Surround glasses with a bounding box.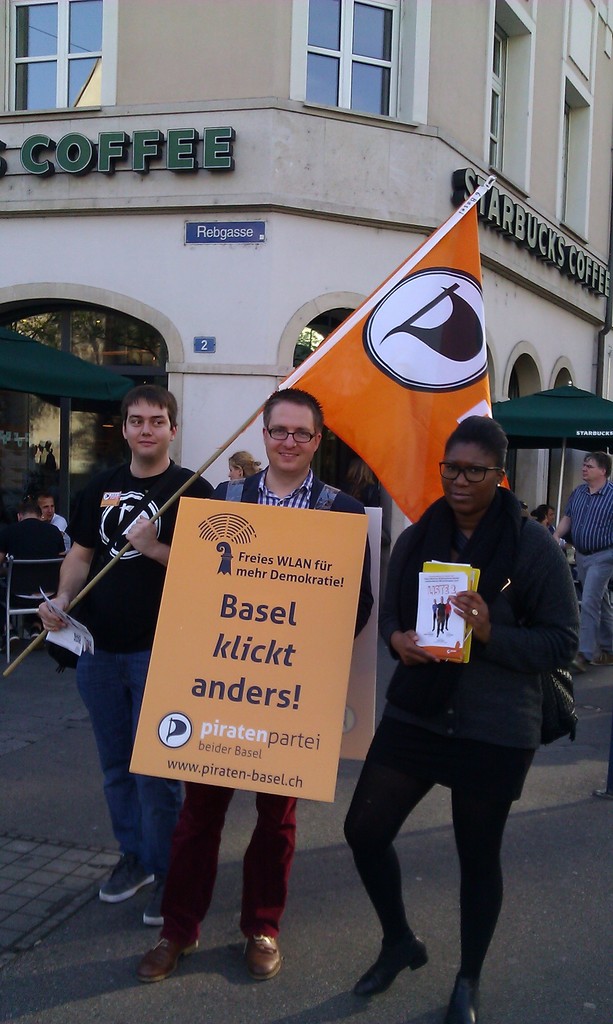
Rect(266, 426, 318, 445).
